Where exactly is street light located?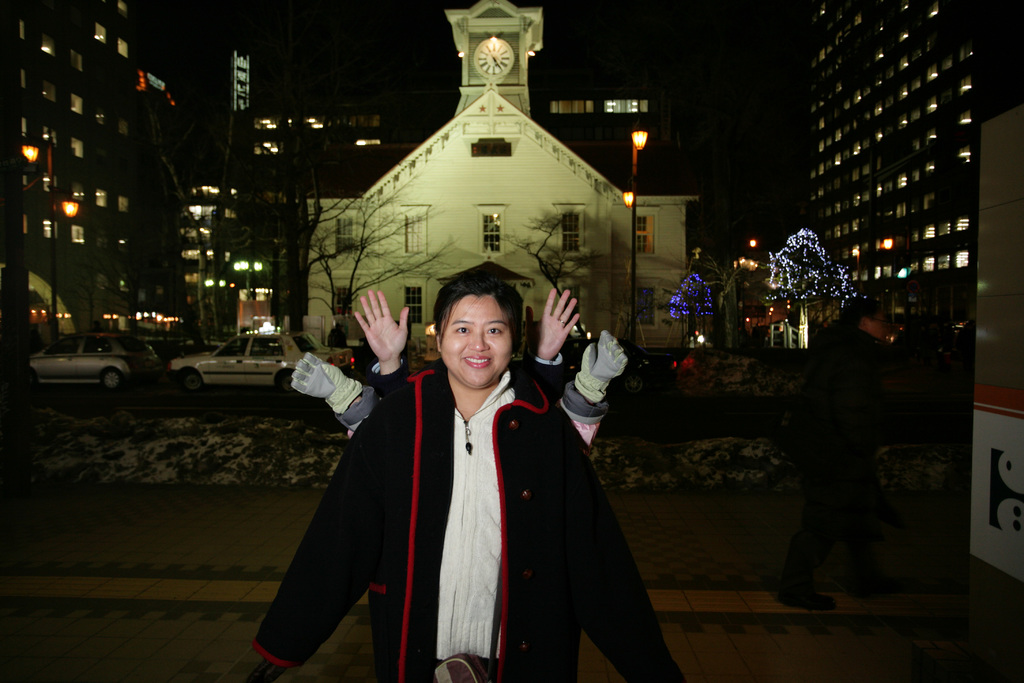
Its bounding box is {"left": 10, "top": 131, "right": 56, "bottom": 342}.
